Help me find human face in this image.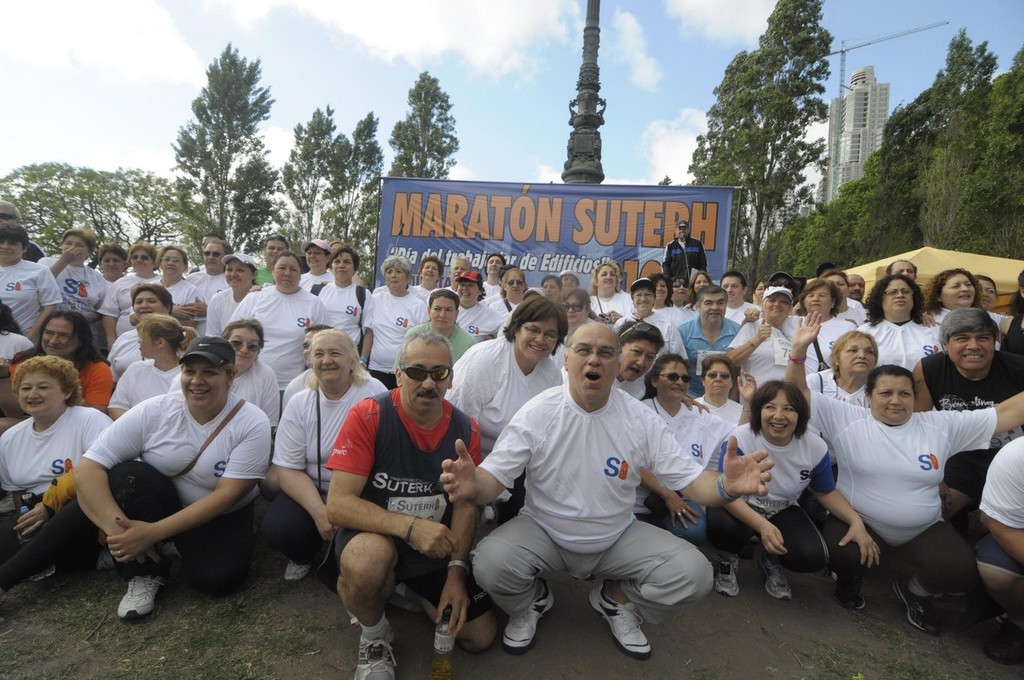
Found it: region(0, 207, 17, 225).
